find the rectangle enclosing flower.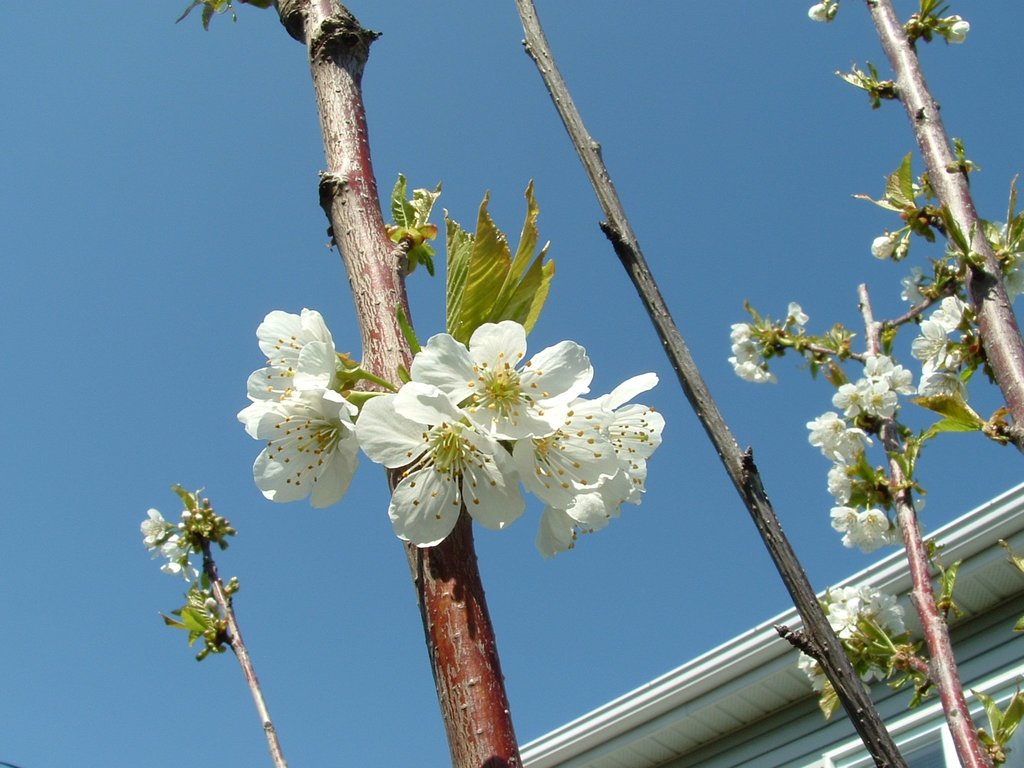
bbox=[730, 360, 778, 384].
